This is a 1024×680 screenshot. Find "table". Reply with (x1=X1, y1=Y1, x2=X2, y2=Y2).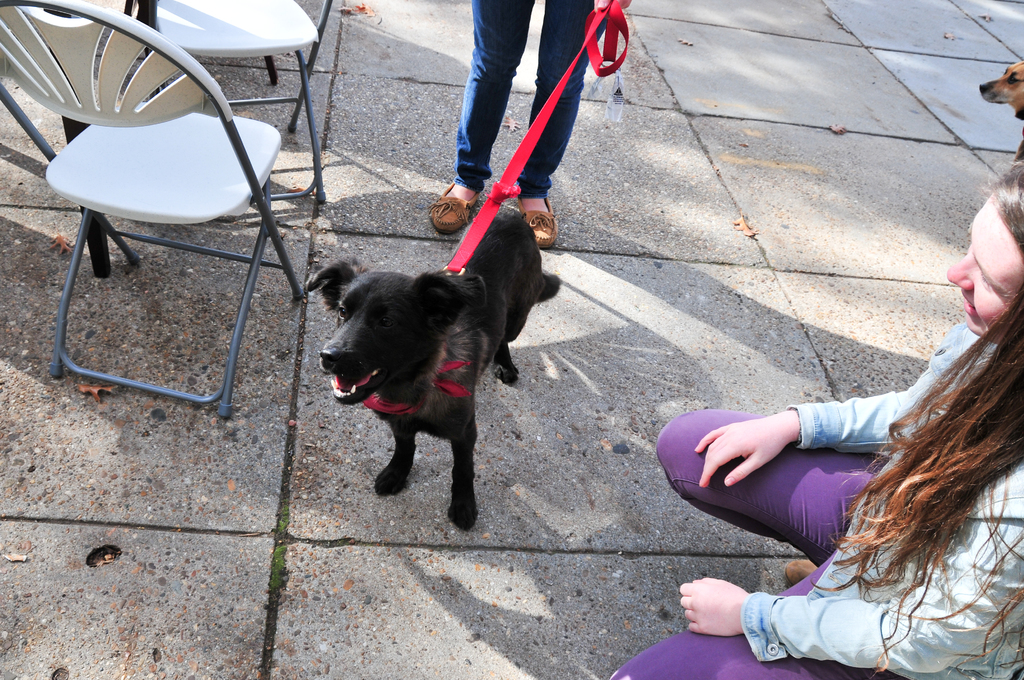
(x1=0, y1=0, x2=159, y2=279).
